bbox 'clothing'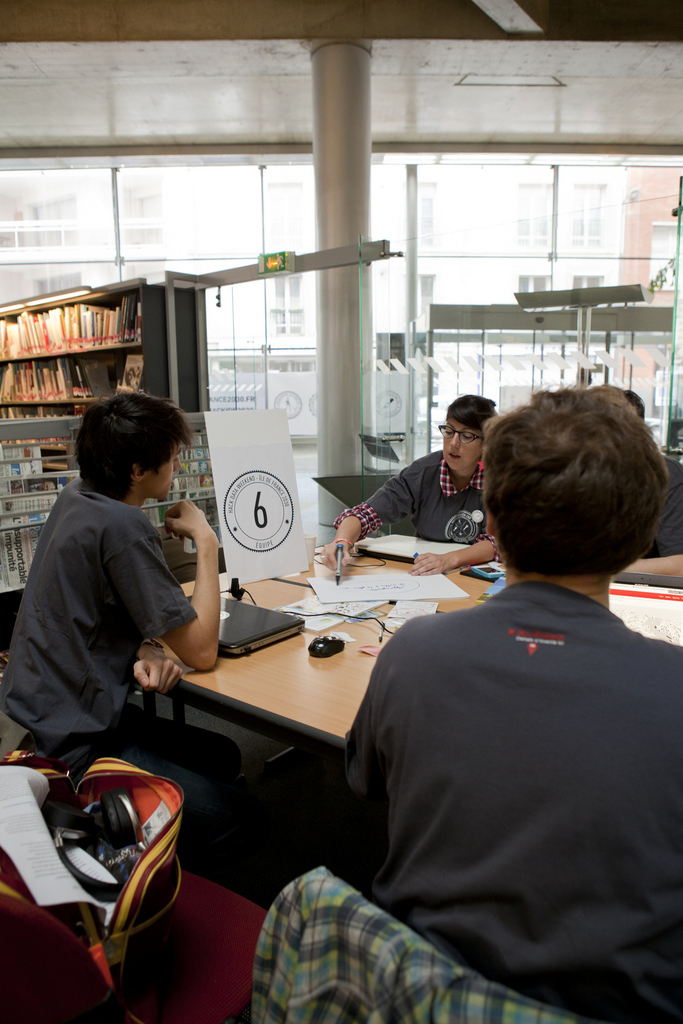
287 502 664 1002
